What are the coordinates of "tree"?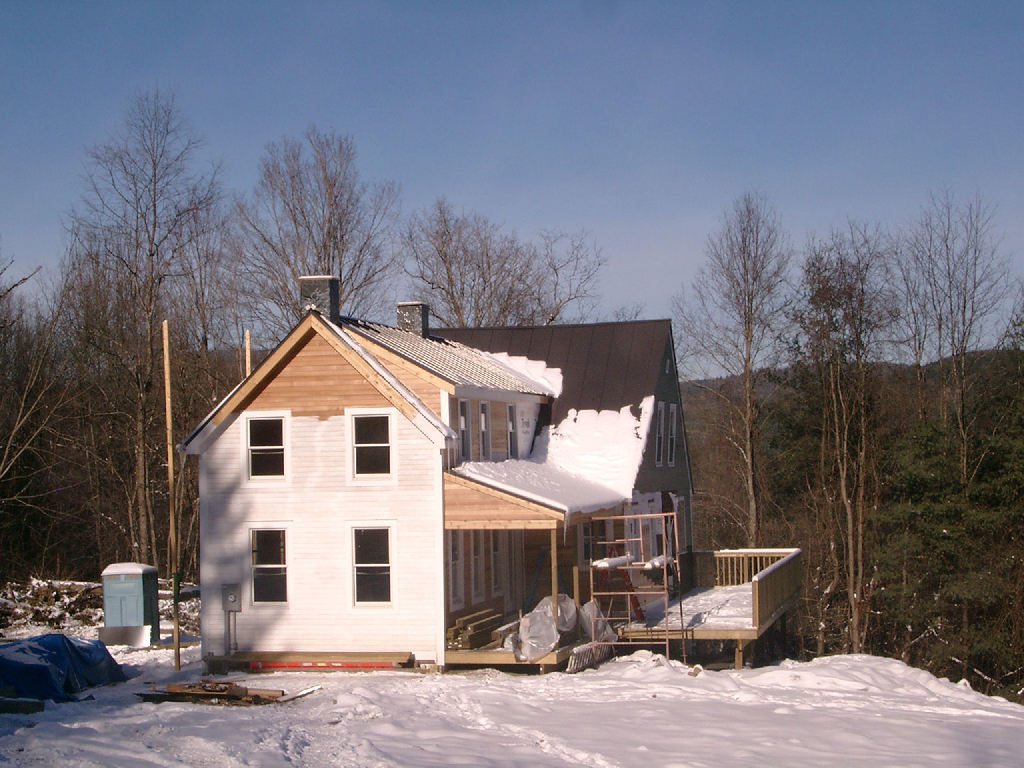
x1=857, y1=192, x2=1011, y2=526.
